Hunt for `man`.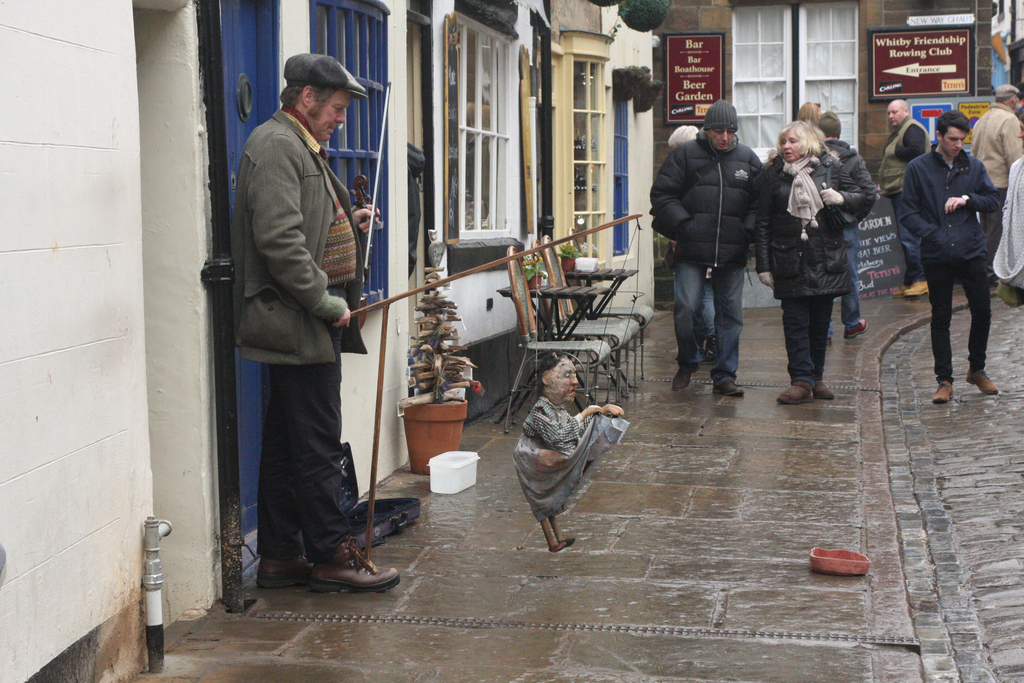
Hunted down at bbox=(878, 96, 932, 300).
